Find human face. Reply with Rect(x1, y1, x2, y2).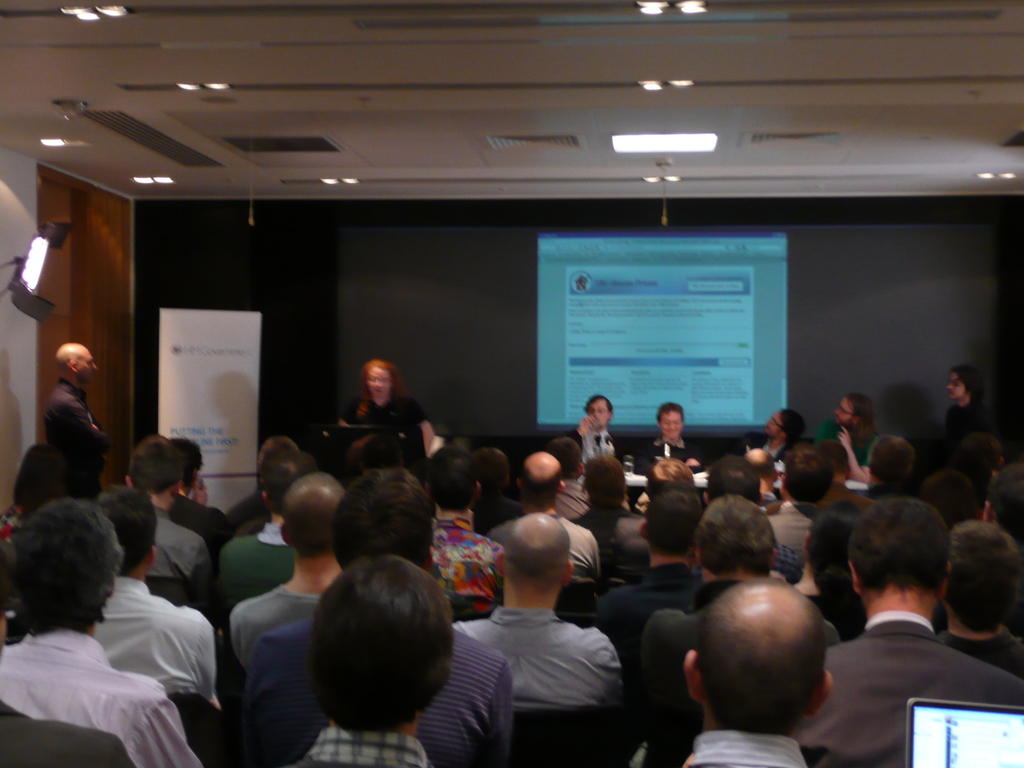
Rect(80, 351, 100, 383).
